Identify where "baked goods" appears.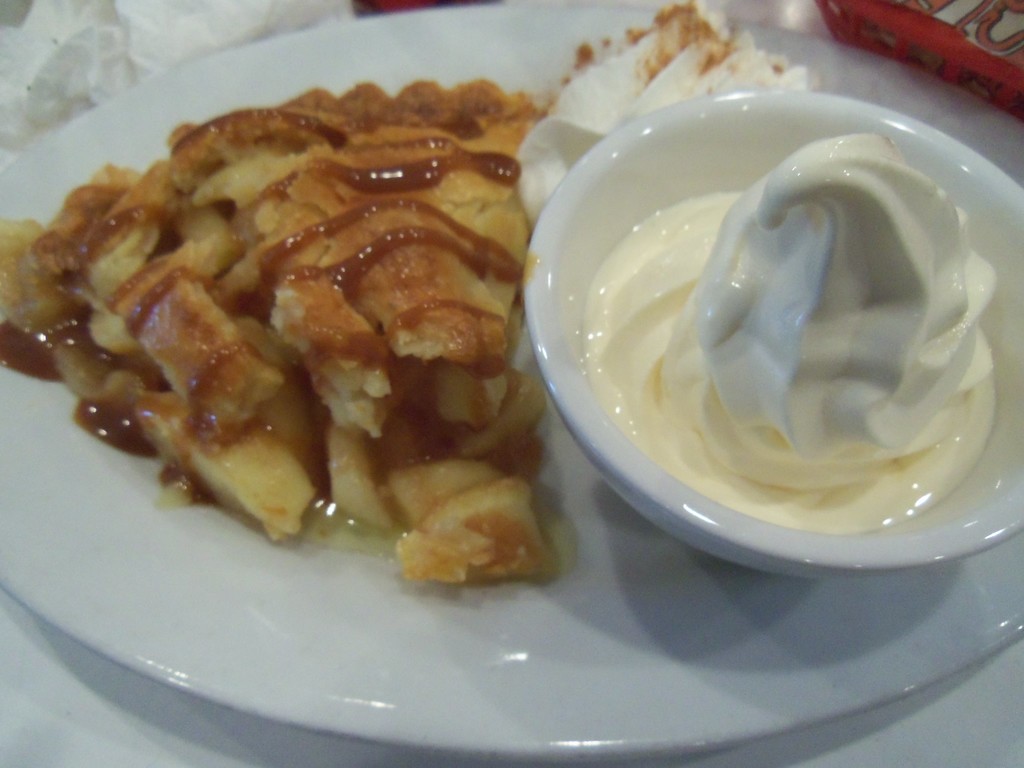
Appears at left=0, top=2, right=1023, bottom=602.
